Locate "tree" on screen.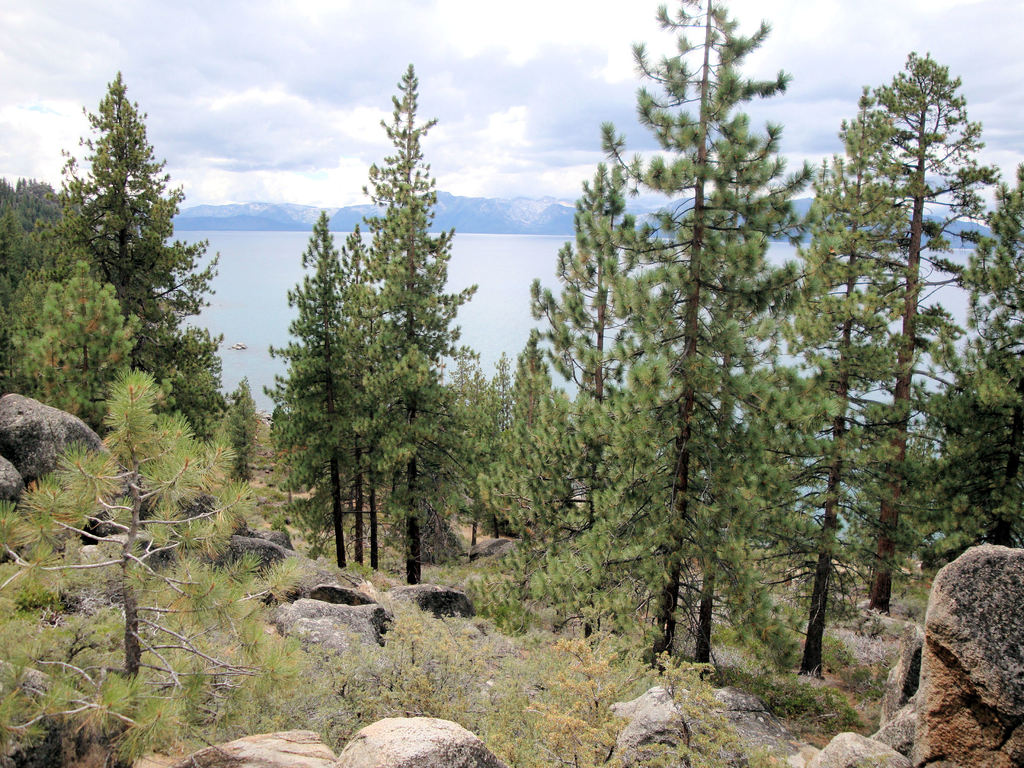
On screen at rect(262, 209, 350, 563).
